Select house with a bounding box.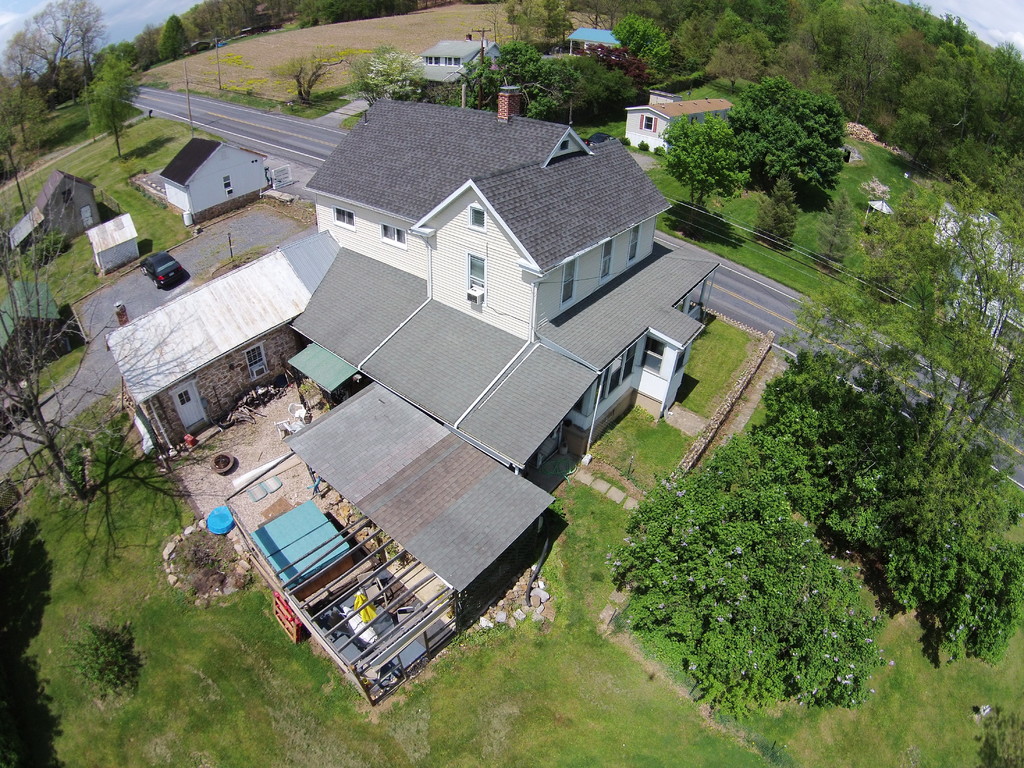
bbox=[132, 138, 271, 223].
